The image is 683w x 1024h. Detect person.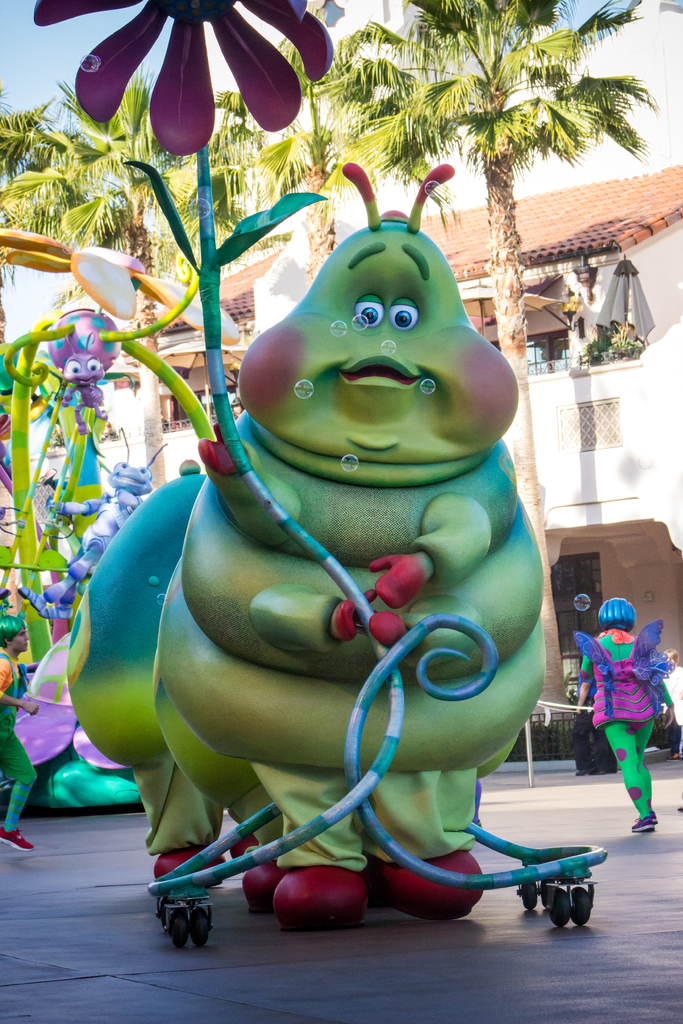
Detection: 577, 598, 668, 839.
